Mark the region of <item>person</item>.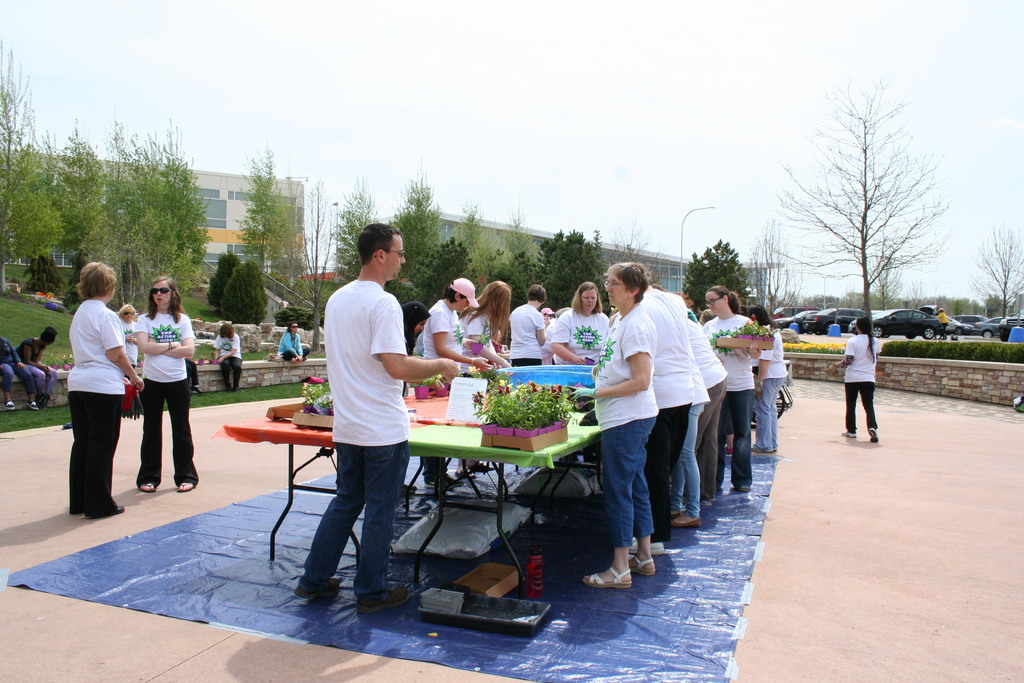
Region: 405 283 496 388.
